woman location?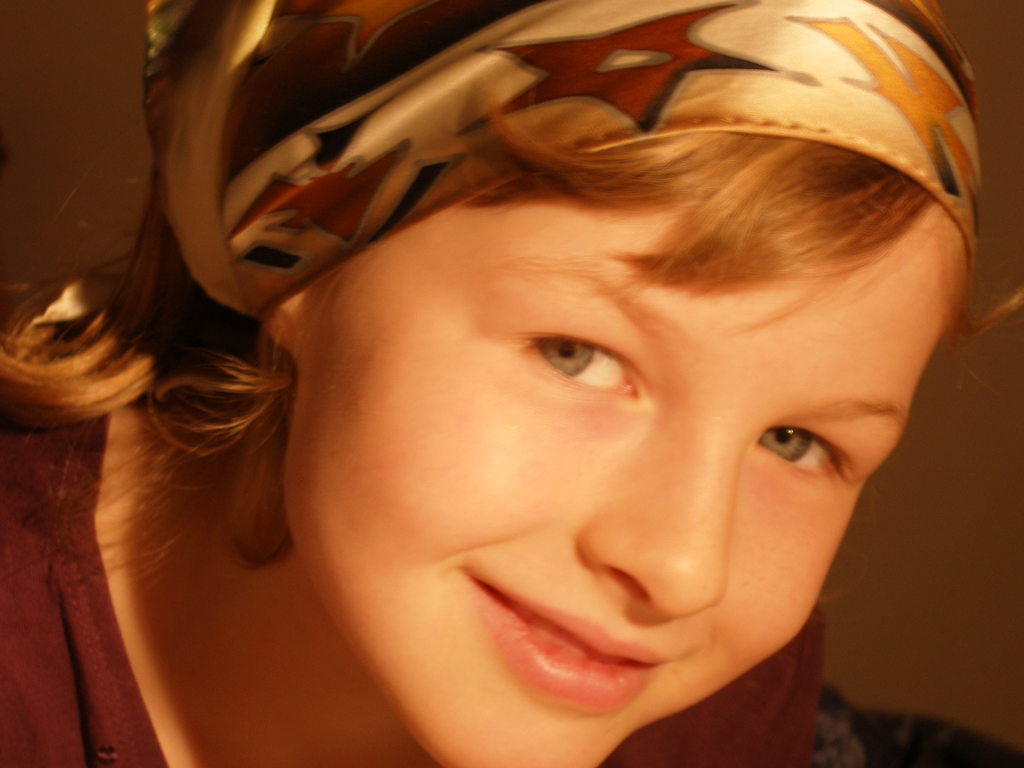
0 0 1023 767
